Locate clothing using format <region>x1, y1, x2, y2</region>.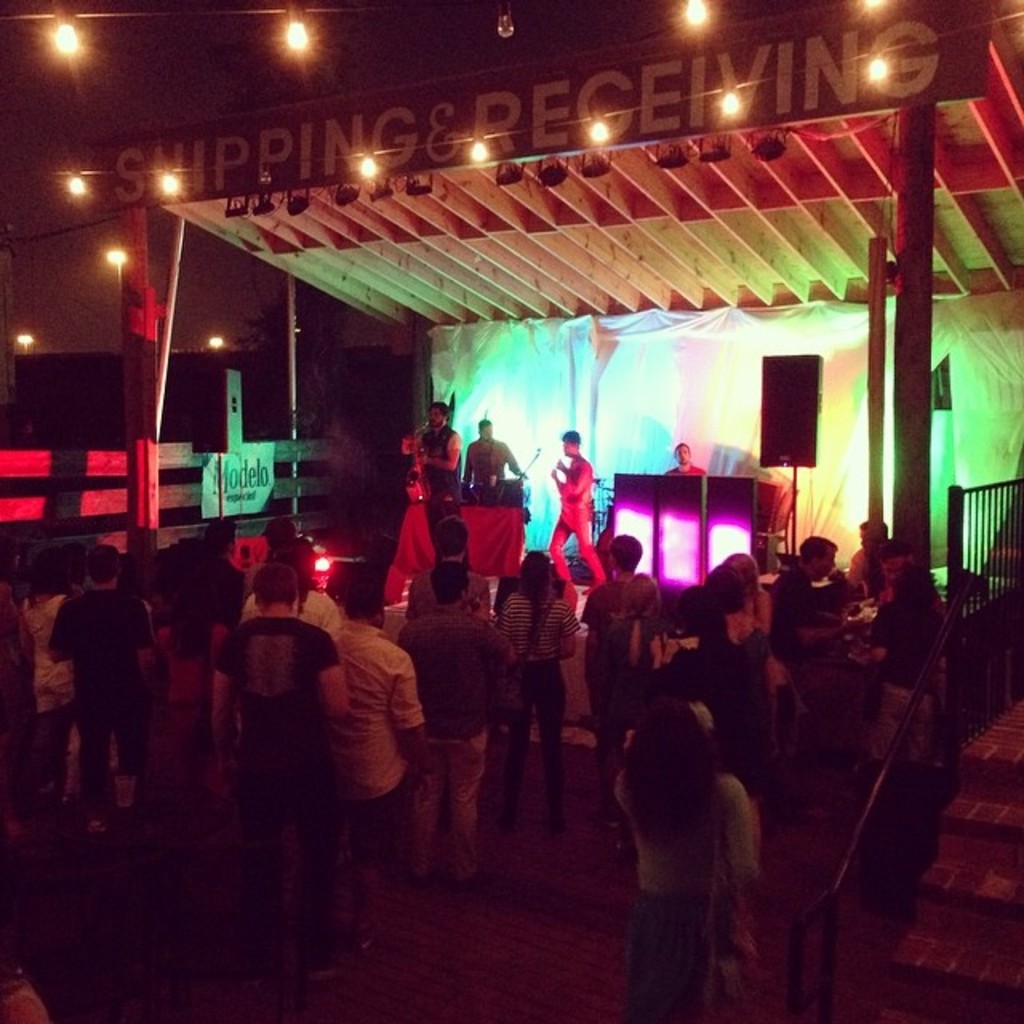
<region>387, 605, 507, 890</region>.
